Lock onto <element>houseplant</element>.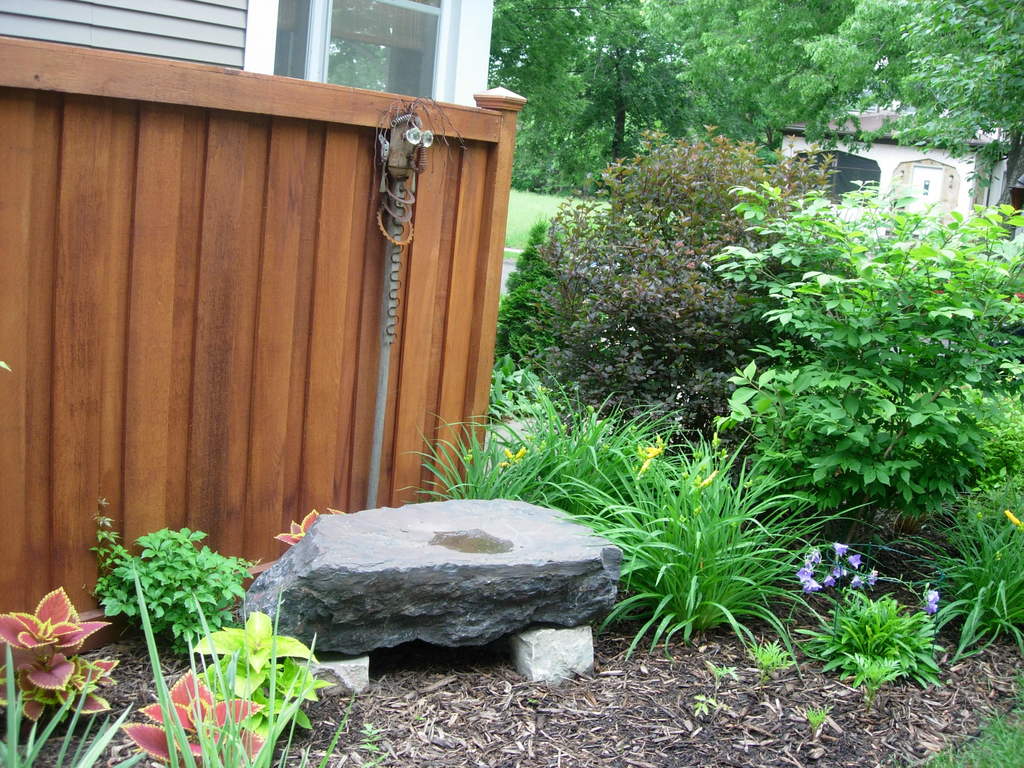
Locked: [left=90, top=516, right=251, bottom=650].
